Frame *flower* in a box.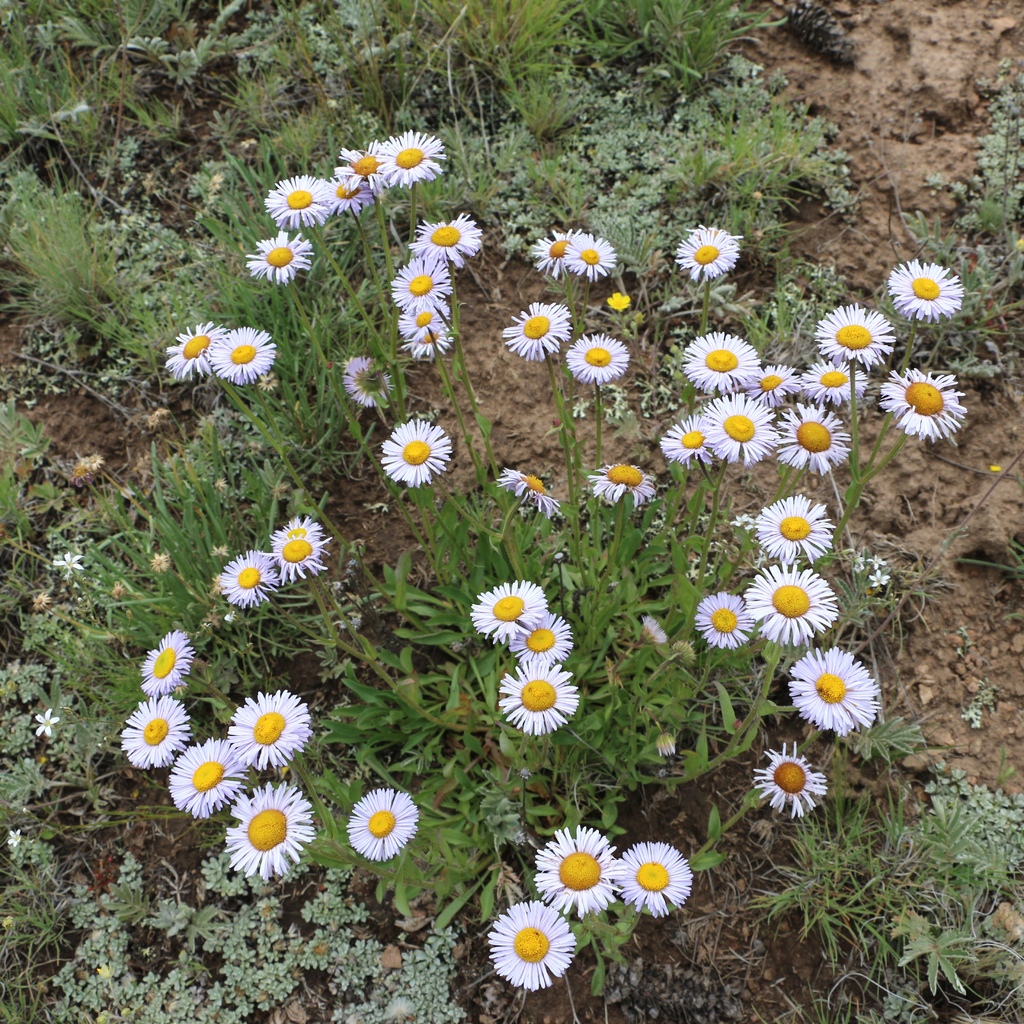
(342,356,401,405).
